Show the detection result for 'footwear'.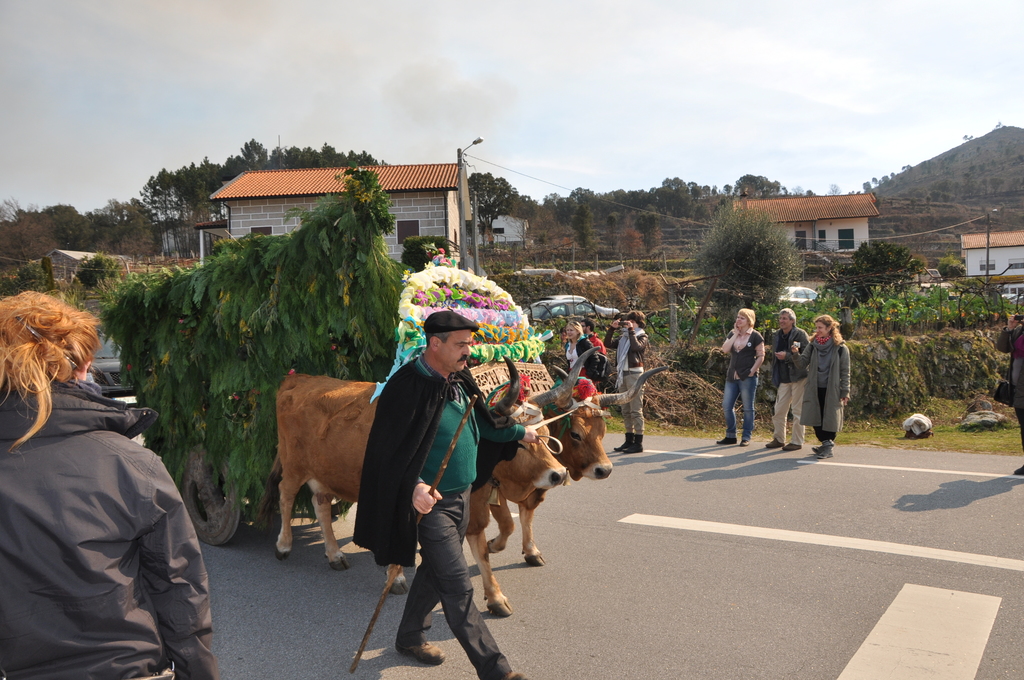
[x1=489, y1=669, x2=534, y2=679].
